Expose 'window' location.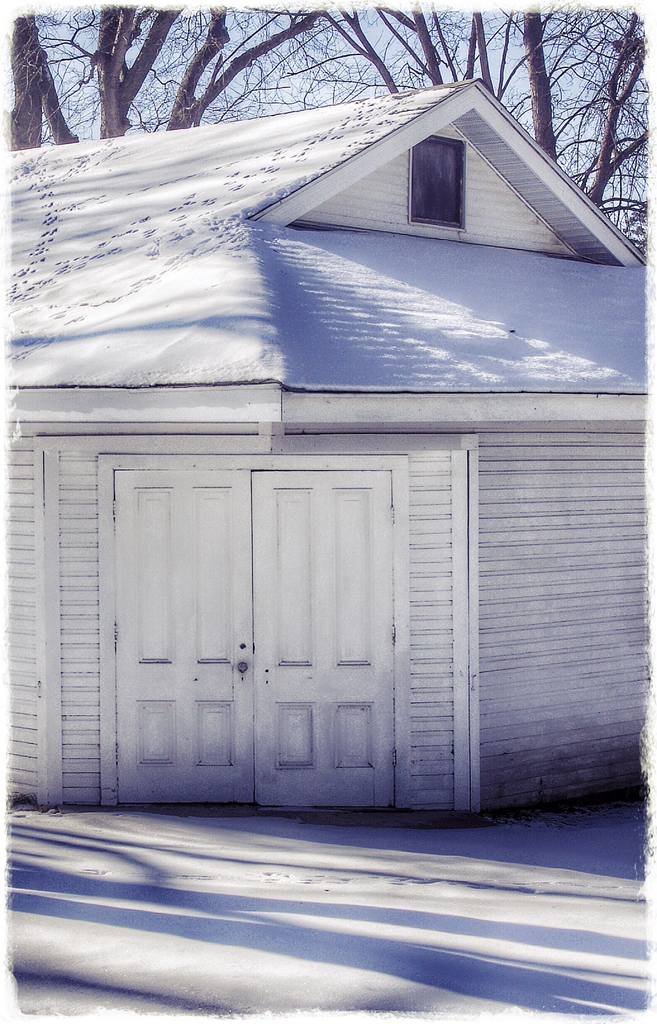
Exposed at crop(412, 139, 469, 232).
